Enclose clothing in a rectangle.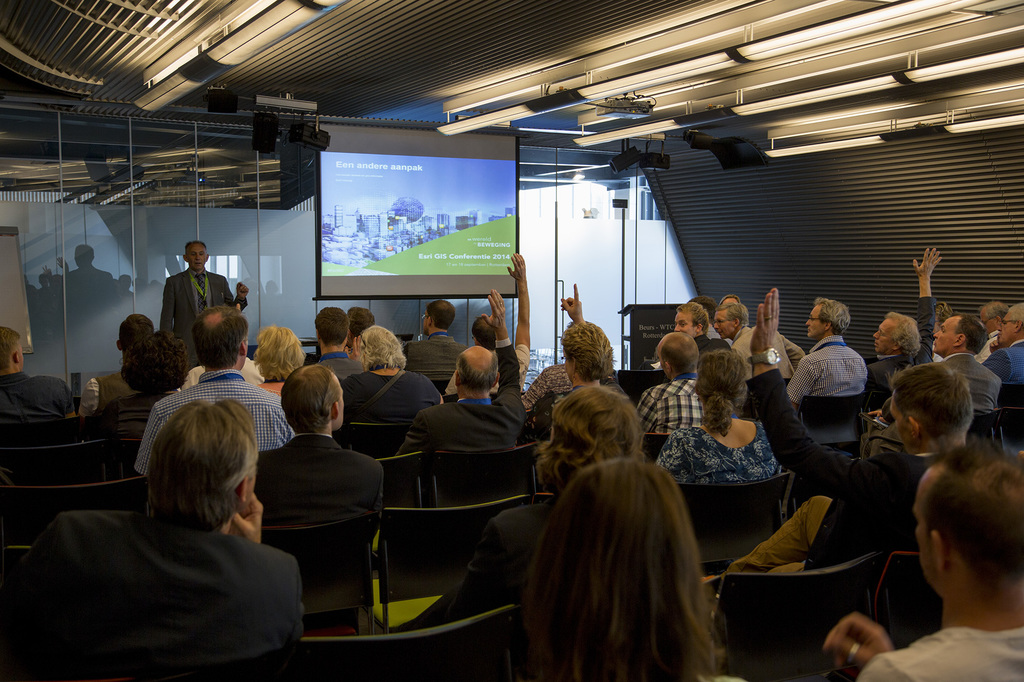
<bbox>393, 336, 520, 466</bbox>.
